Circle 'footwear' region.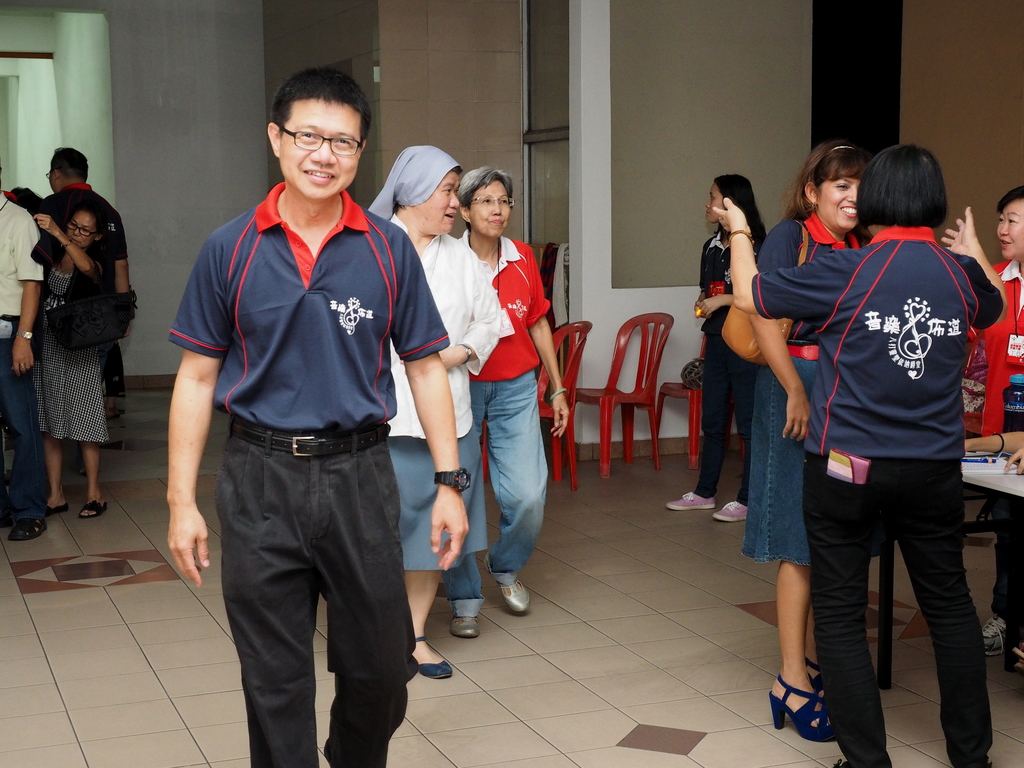
Region: box(712, 497, 750, 524).
